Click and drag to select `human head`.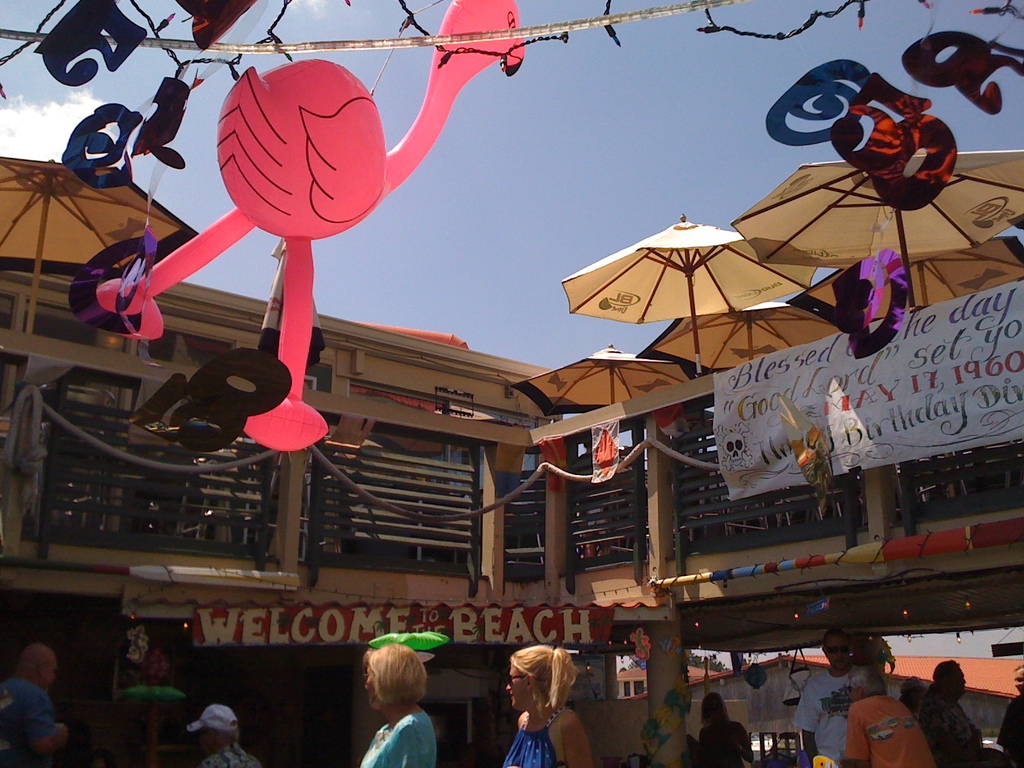
Selection: detection(1011, 661, 1023, 692).
